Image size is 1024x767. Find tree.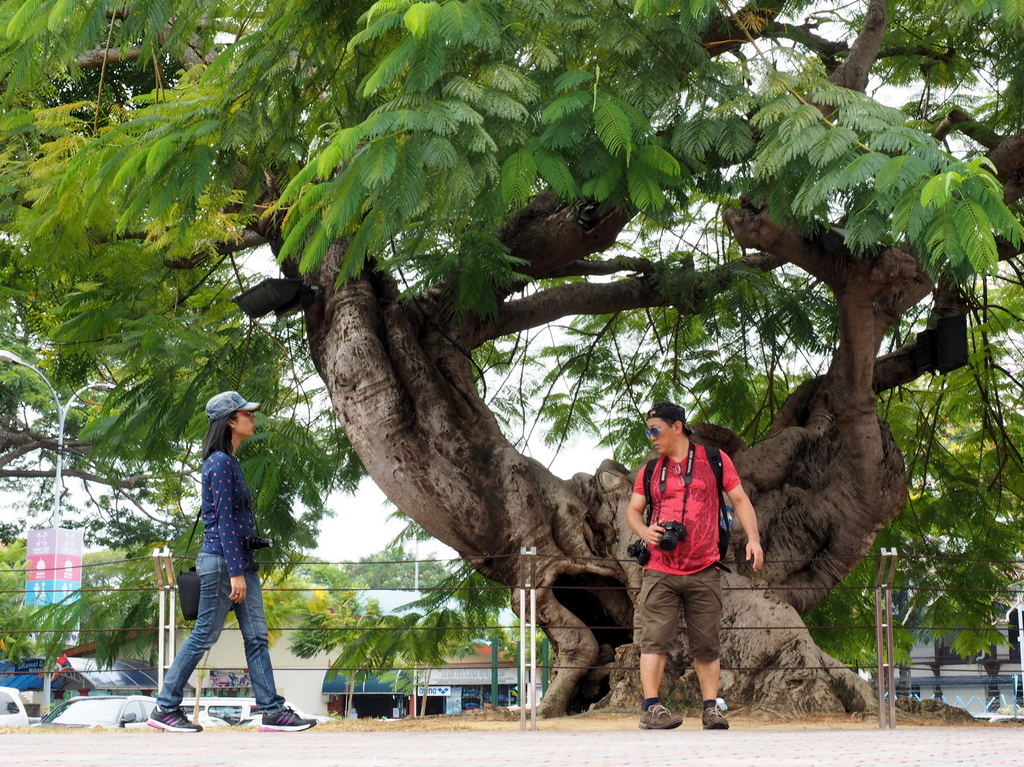
{"x1": 96, "y1": 39, "x2": 1001, "y2": 707}.
